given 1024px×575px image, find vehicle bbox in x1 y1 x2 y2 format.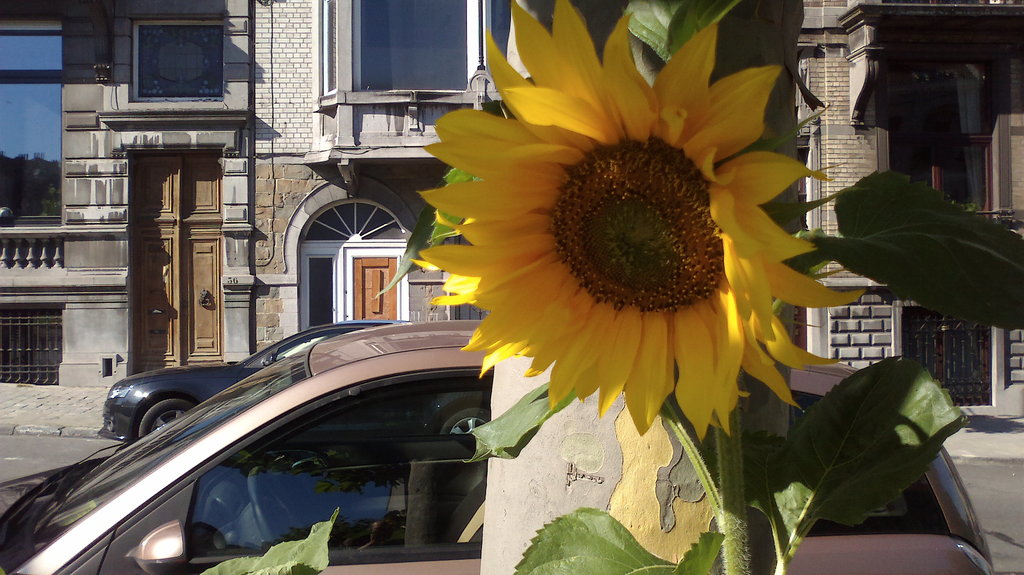
97 320 490 447.
